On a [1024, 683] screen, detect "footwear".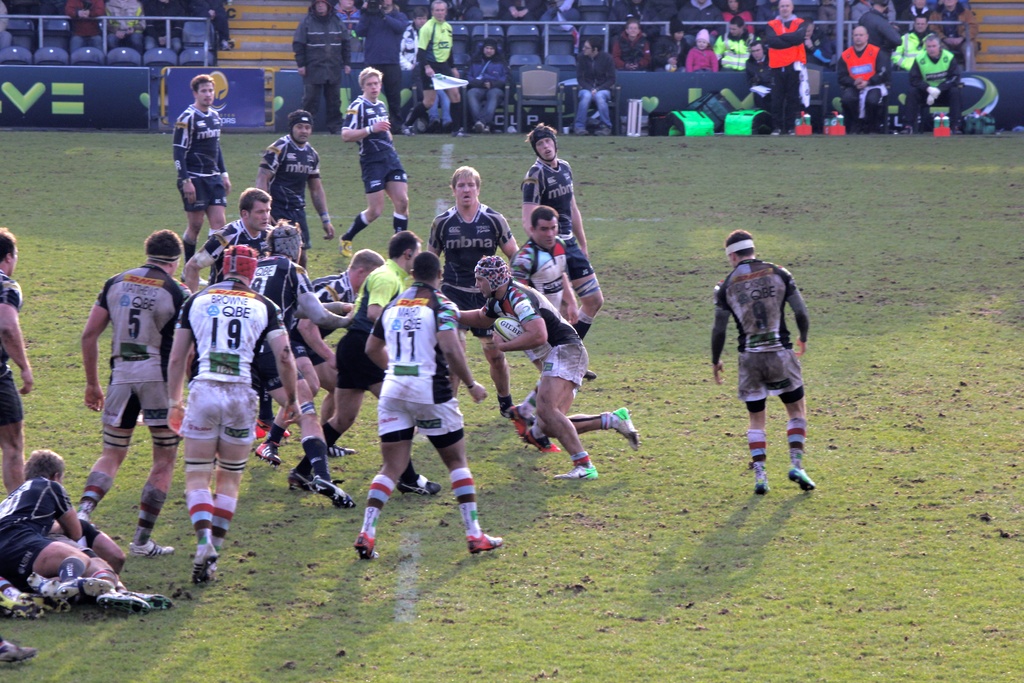
bbox(315, 482, 356, 506).
